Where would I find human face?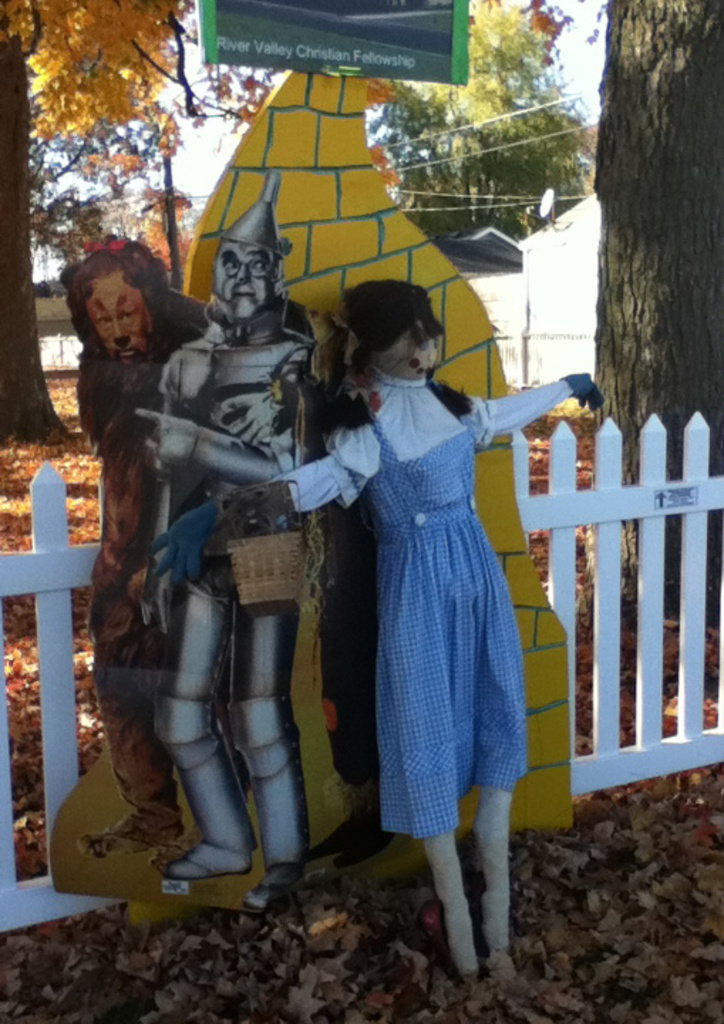
At detection(85, 273, 148, 363).
